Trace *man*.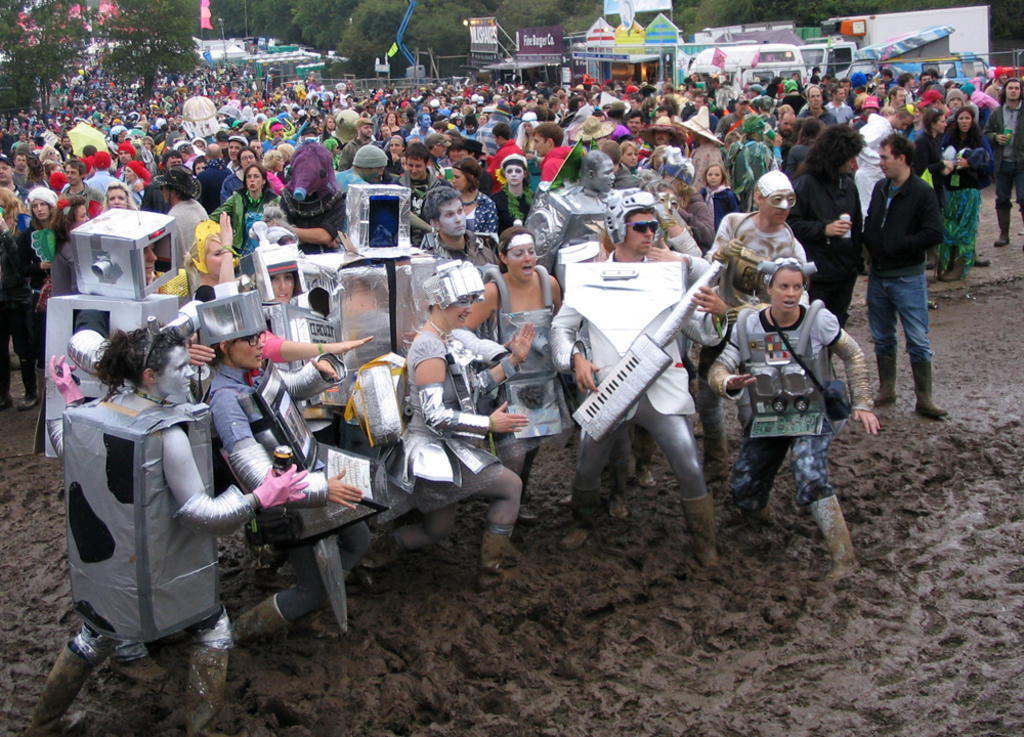
Traced to x1=527, y1=124, x2=581, y2=197.
